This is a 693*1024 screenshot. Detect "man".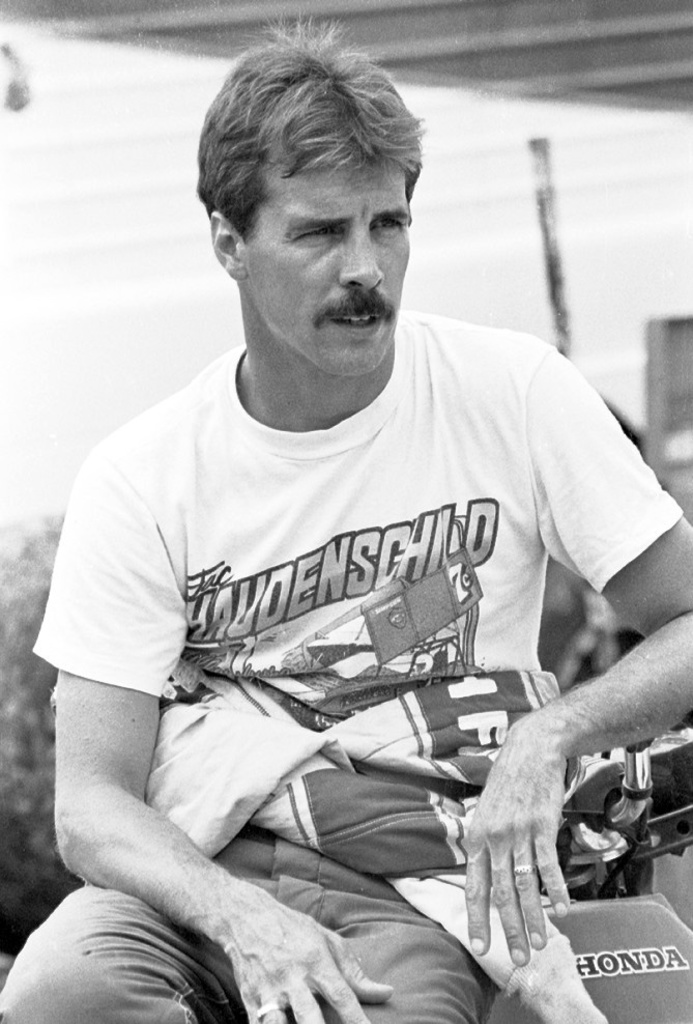
select_region(39, 44, 682, 1023).
